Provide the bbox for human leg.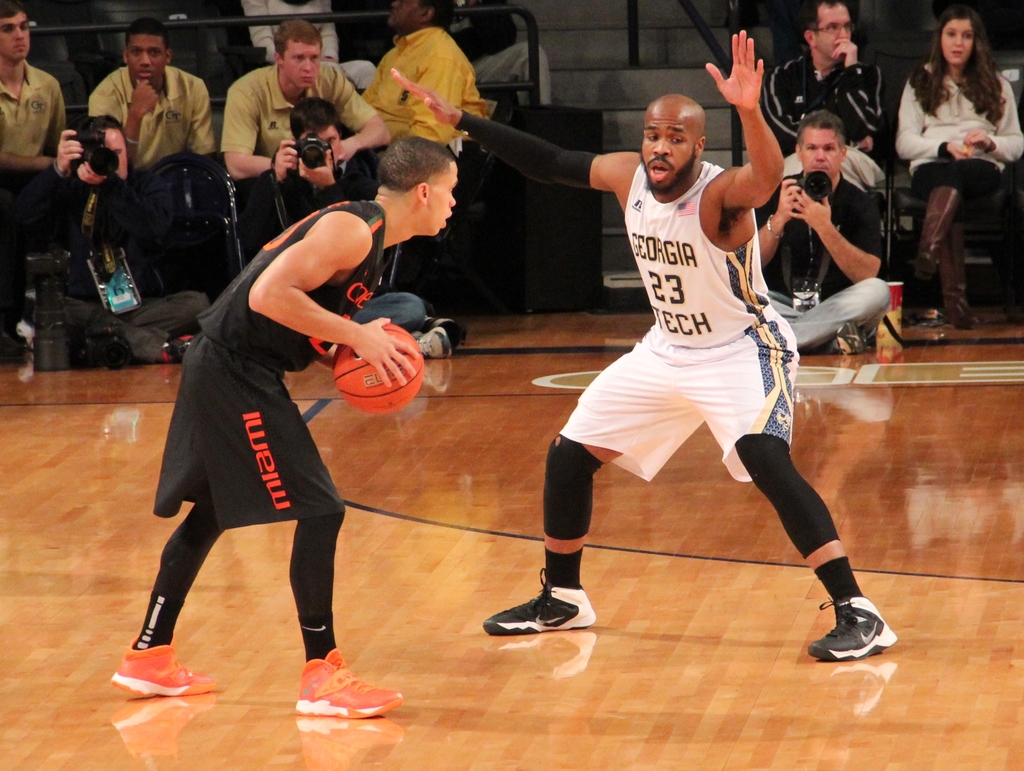
locate(292, 508, 397, 727).
